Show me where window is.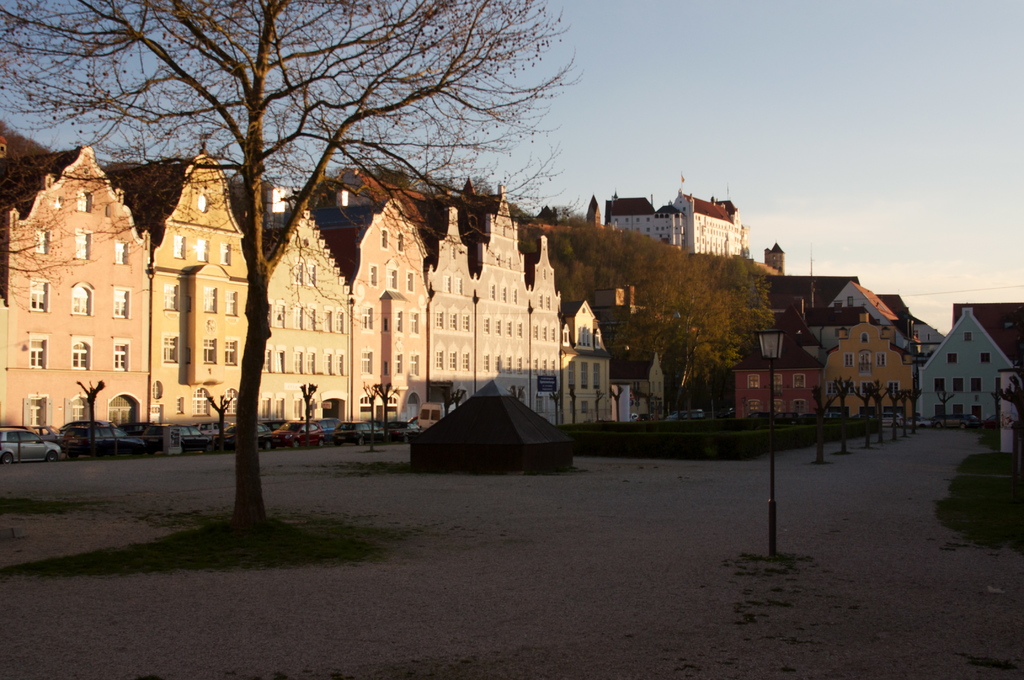
window is at [left=20, top=392, right=52, bottom=427].
